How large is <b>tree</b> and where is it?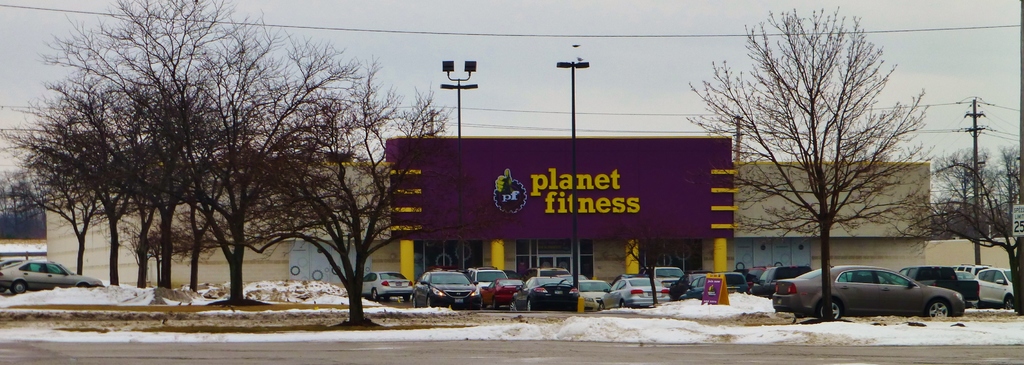
Bounding box: 988,138,1023,235.
